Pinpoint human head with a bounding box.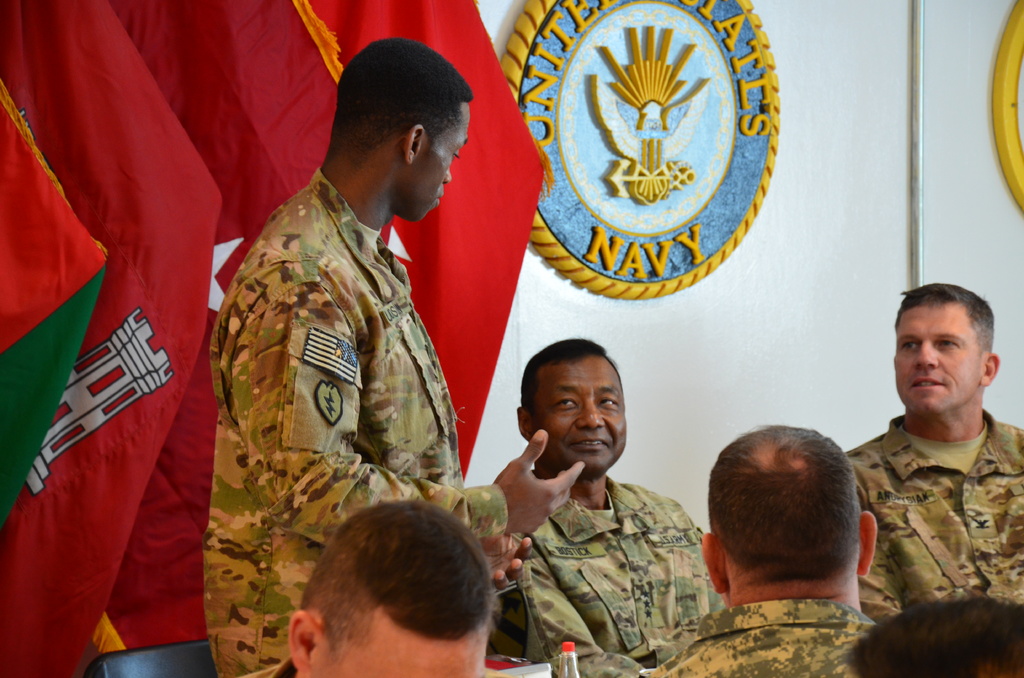
{"x1": 336, "y1": 37, "x2": 471, "y2": 223}.
